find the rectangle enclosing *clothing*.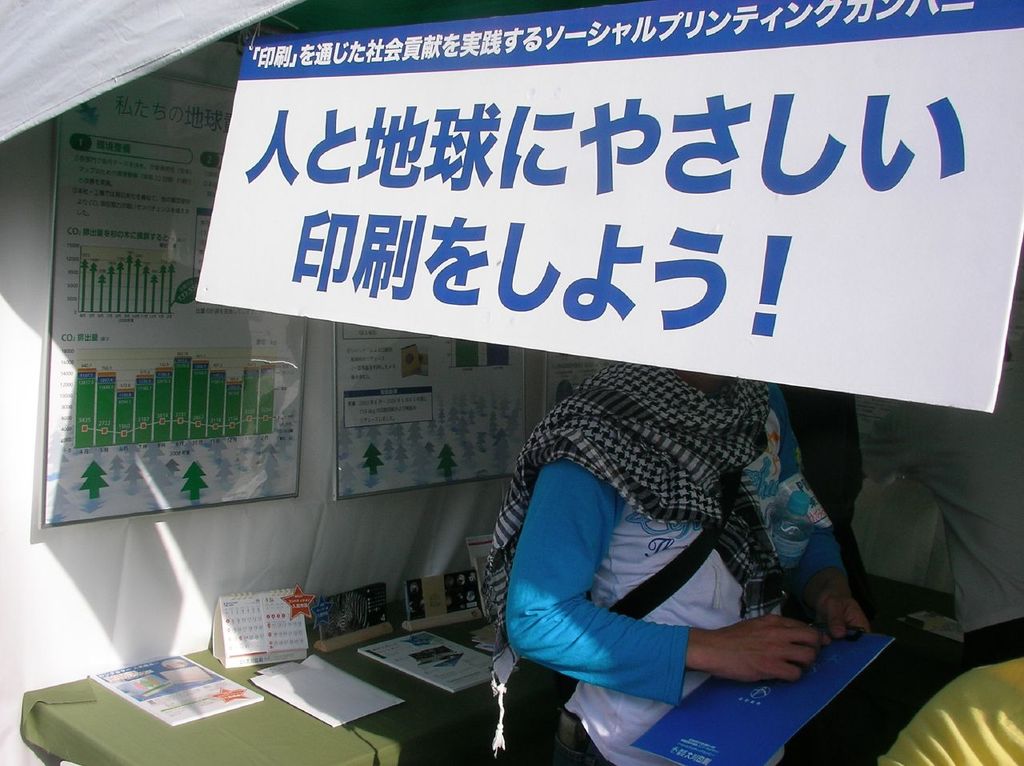
[x1=845, y1=334, x2=1023, y2=673].
